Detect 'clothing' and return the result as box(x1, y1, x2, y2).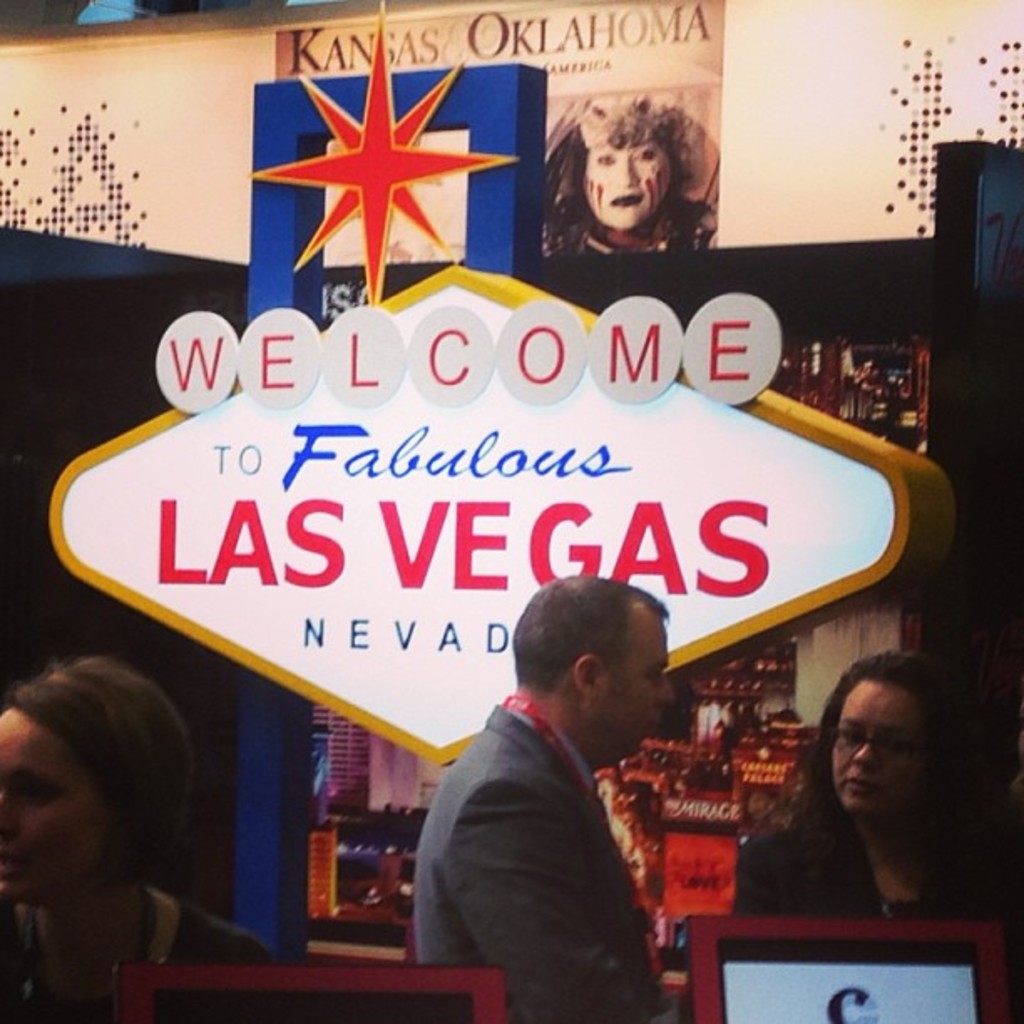
box(405, 661, 706, 1002).
